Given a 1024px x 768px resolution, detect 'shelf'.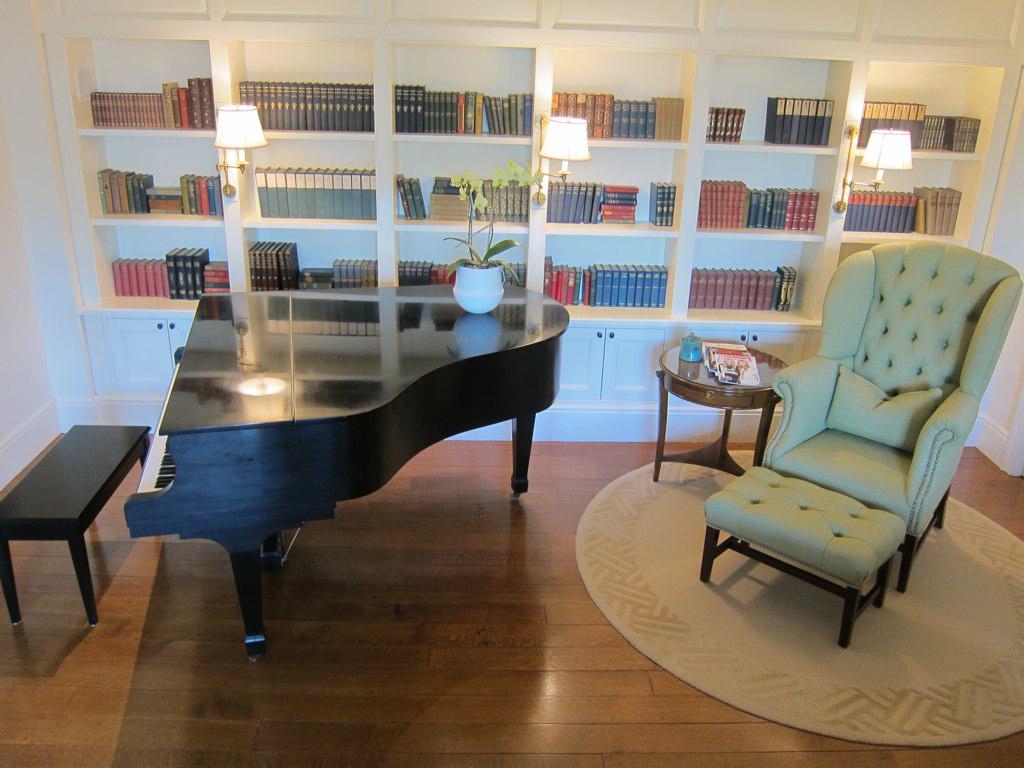
[53, 97, 236, 348].
